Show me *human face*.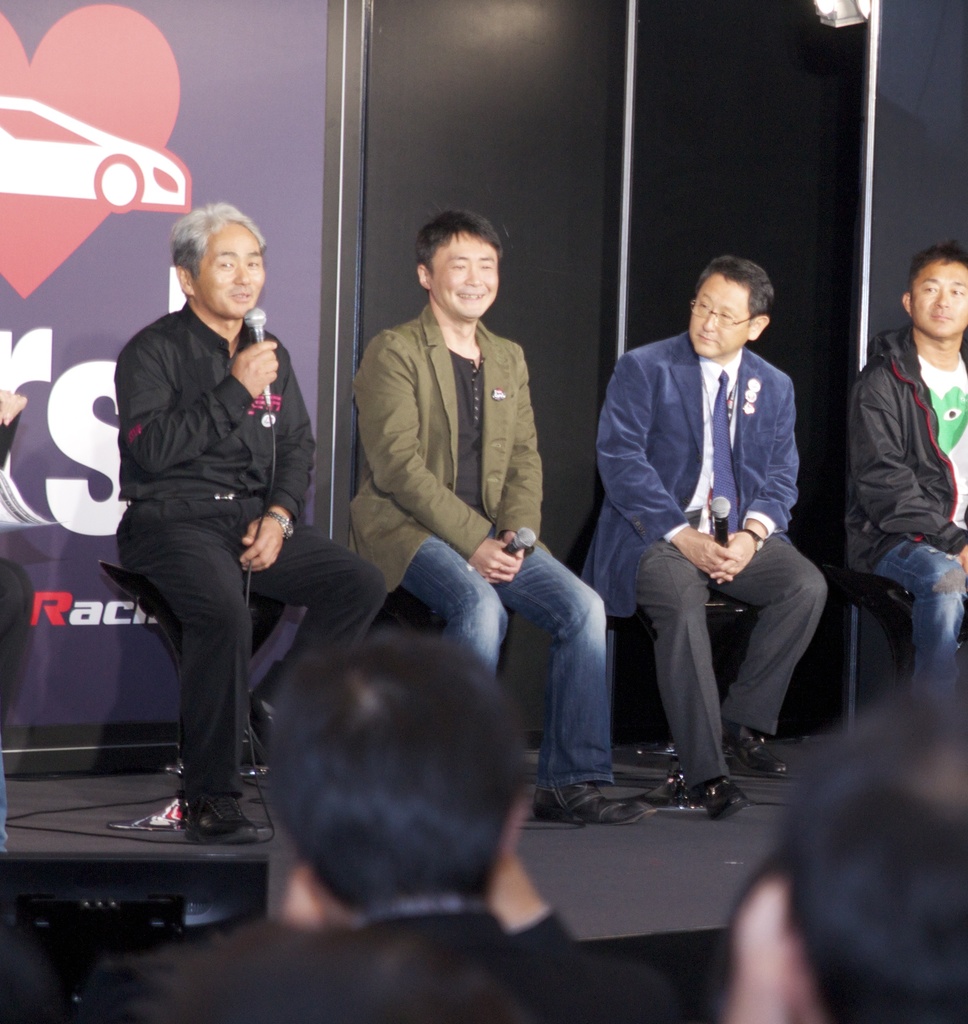
*human face* is here: (x1=437, y1=239, x2=497, y2=318).
